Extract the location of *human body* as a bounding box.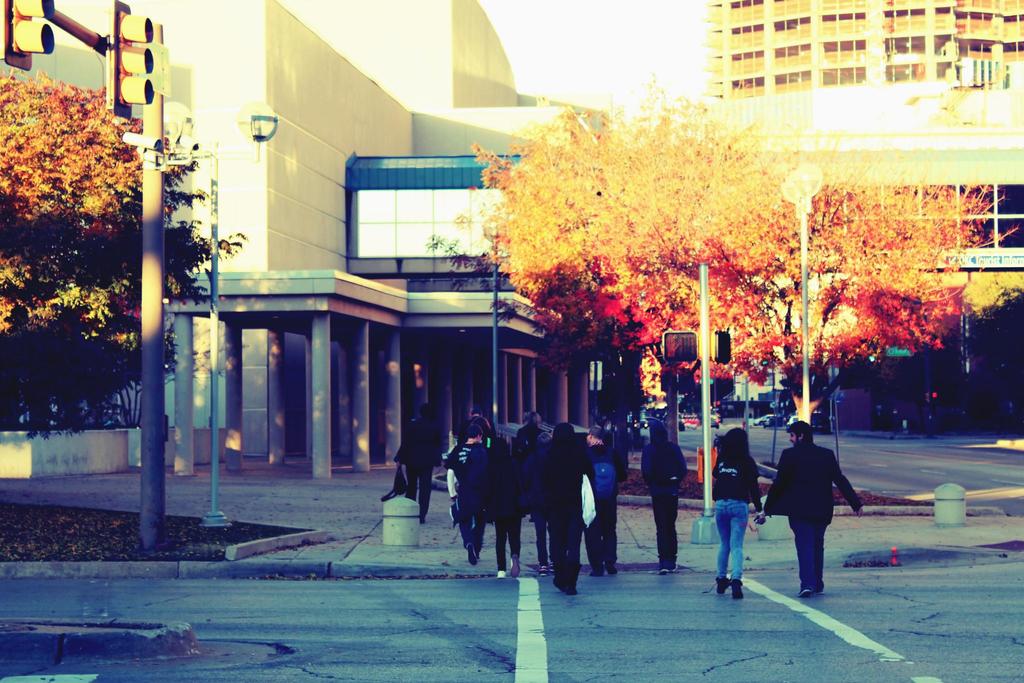
locate(540, 441, 588, 592).
